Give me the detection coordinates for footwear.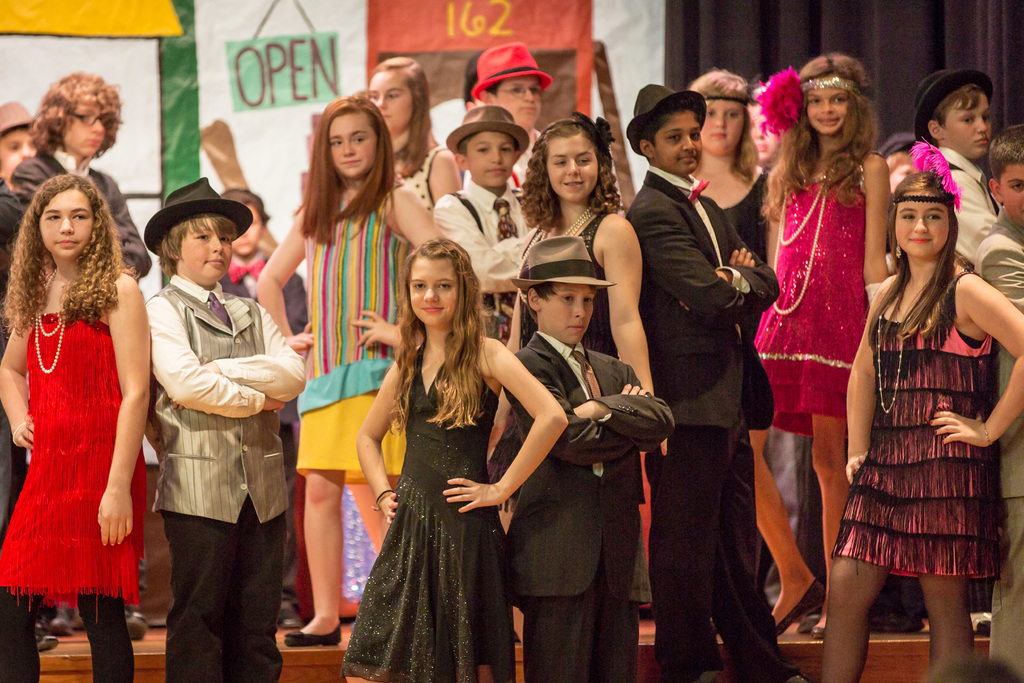
797/607/815/634.
